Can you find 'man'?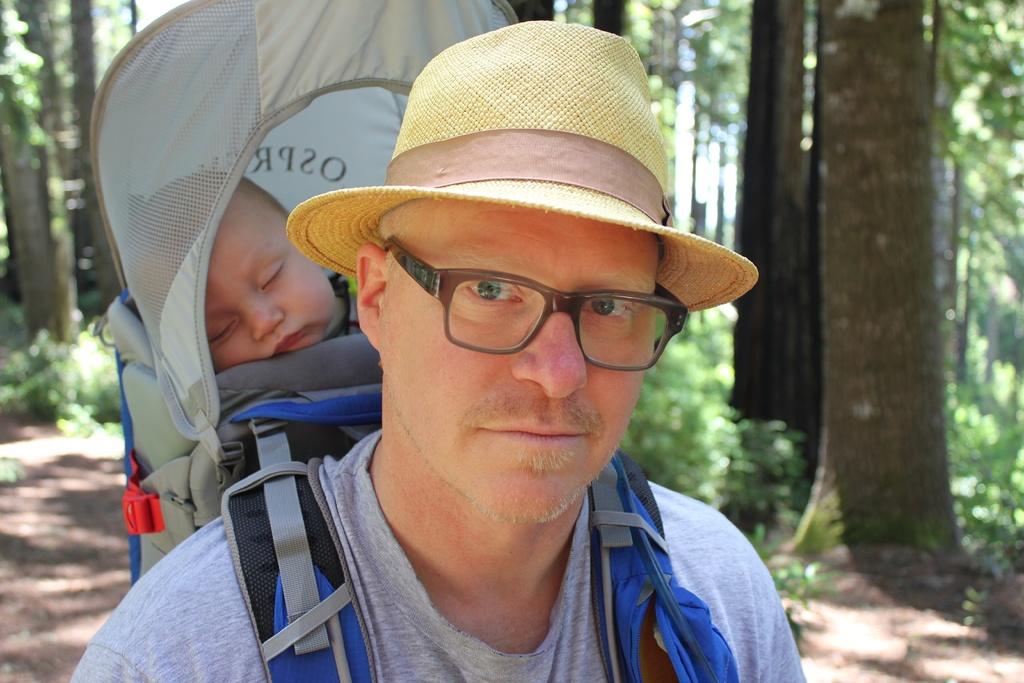
Yes, bounding box: rect(67, 17, 808, 682).
